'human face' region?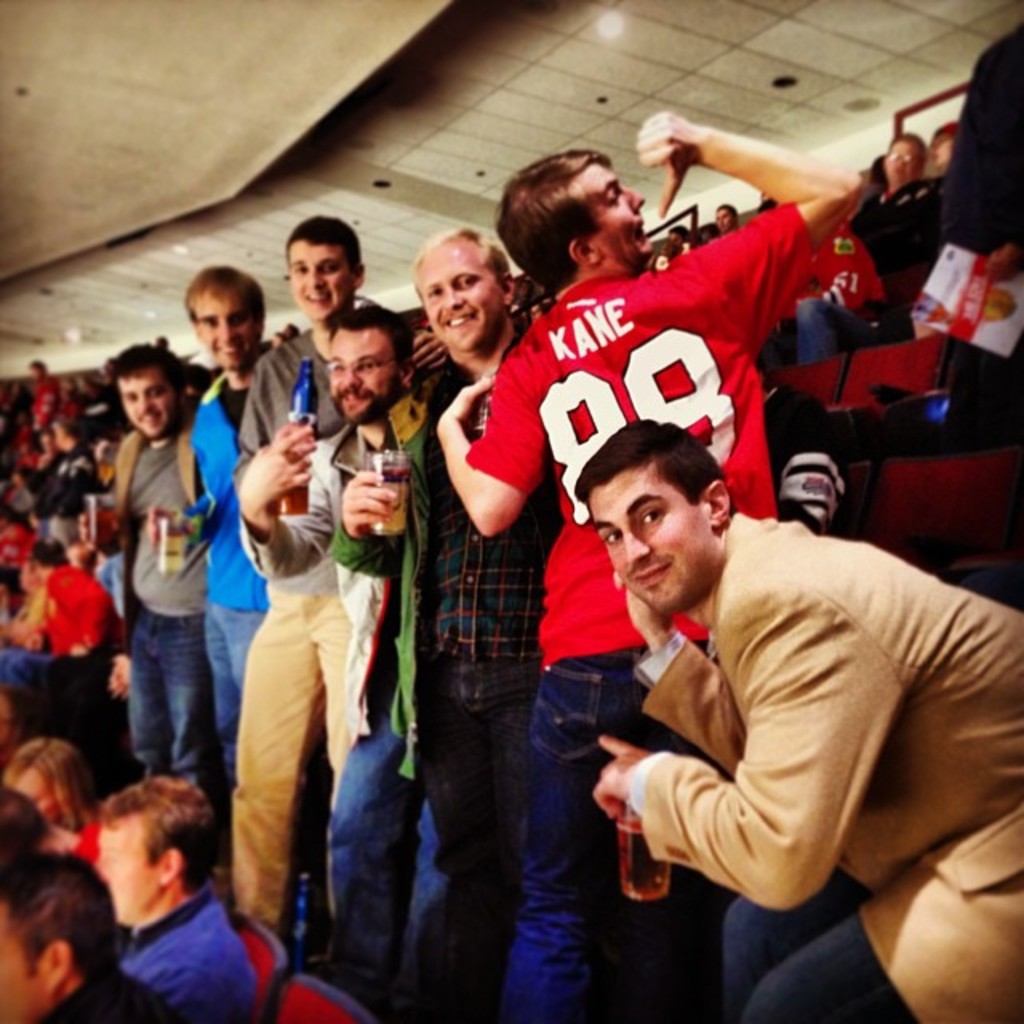
l=98, t=808, r=163, b=922
